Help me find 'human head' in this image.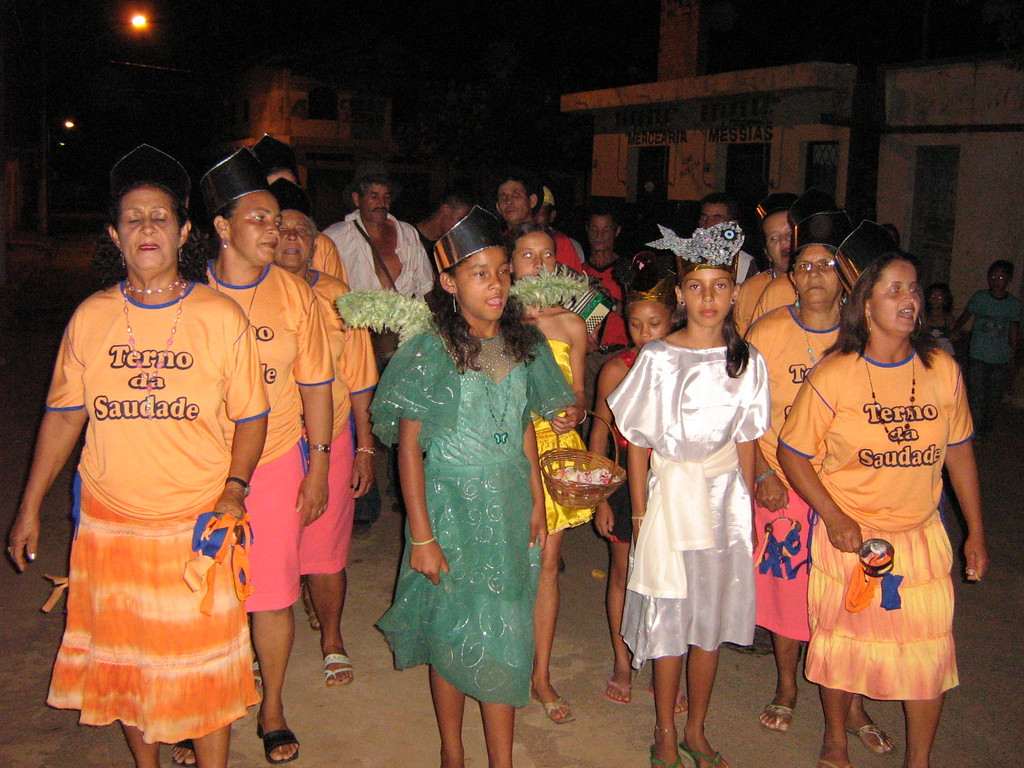
Found it: bbox=[675, 260, 742, 326].
